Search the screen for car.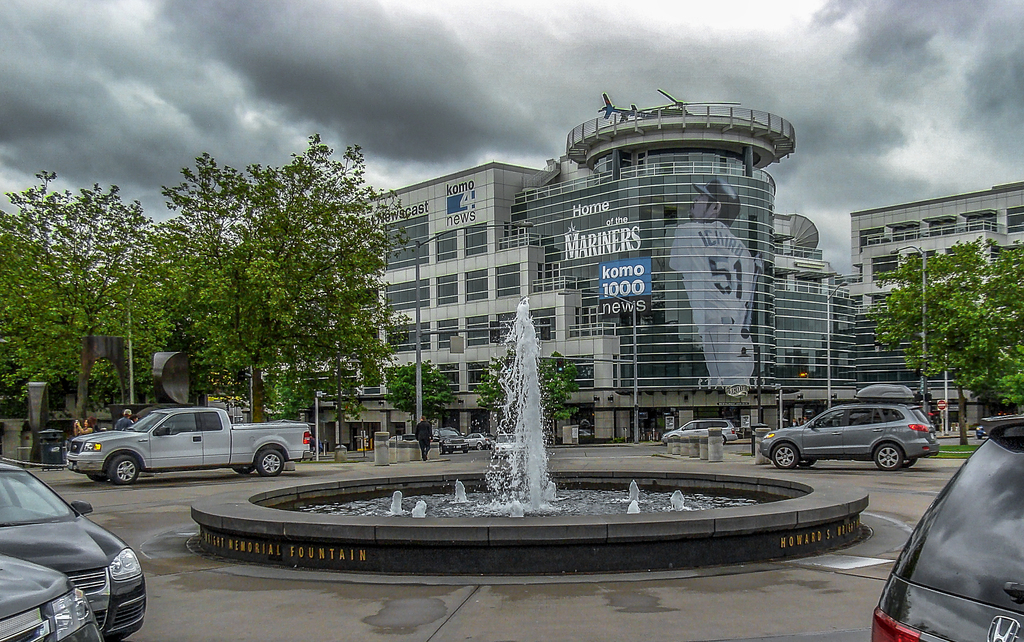
Found at crop(0, 552, 103, 641).
